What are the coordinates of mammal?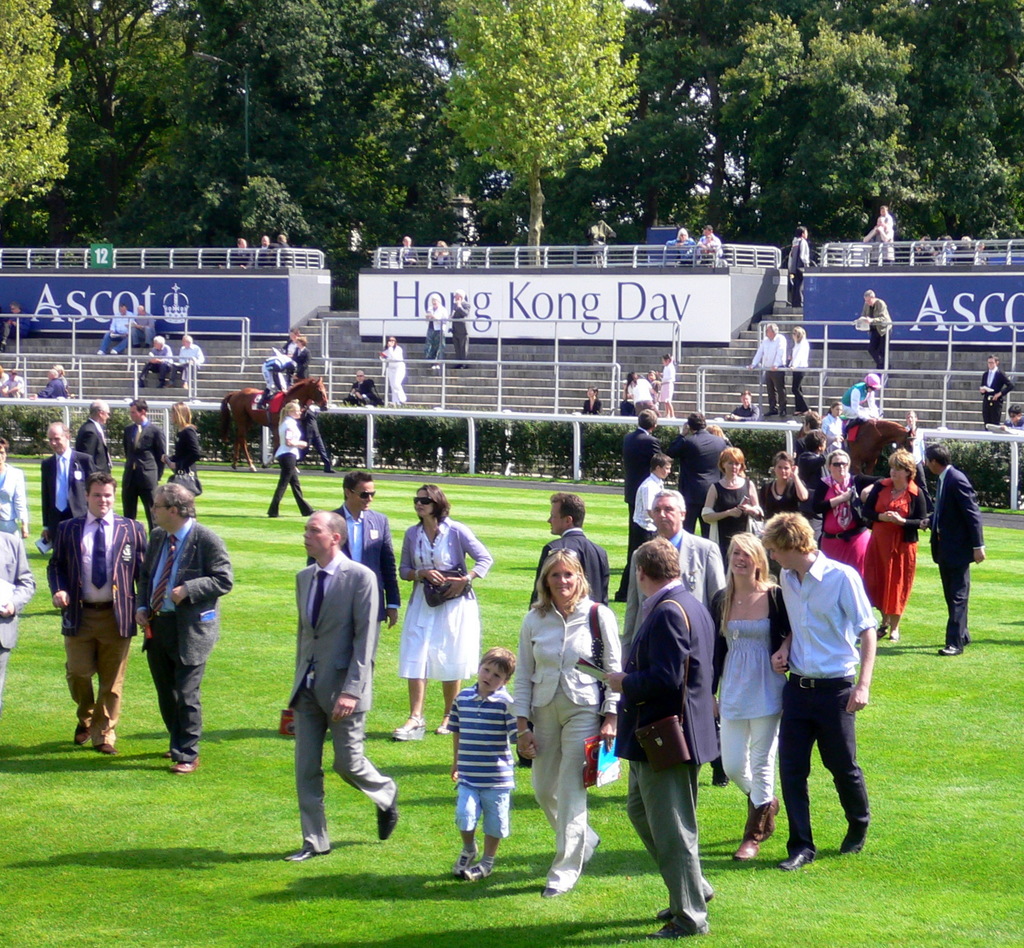
crop(696, 224, 717, 261).
